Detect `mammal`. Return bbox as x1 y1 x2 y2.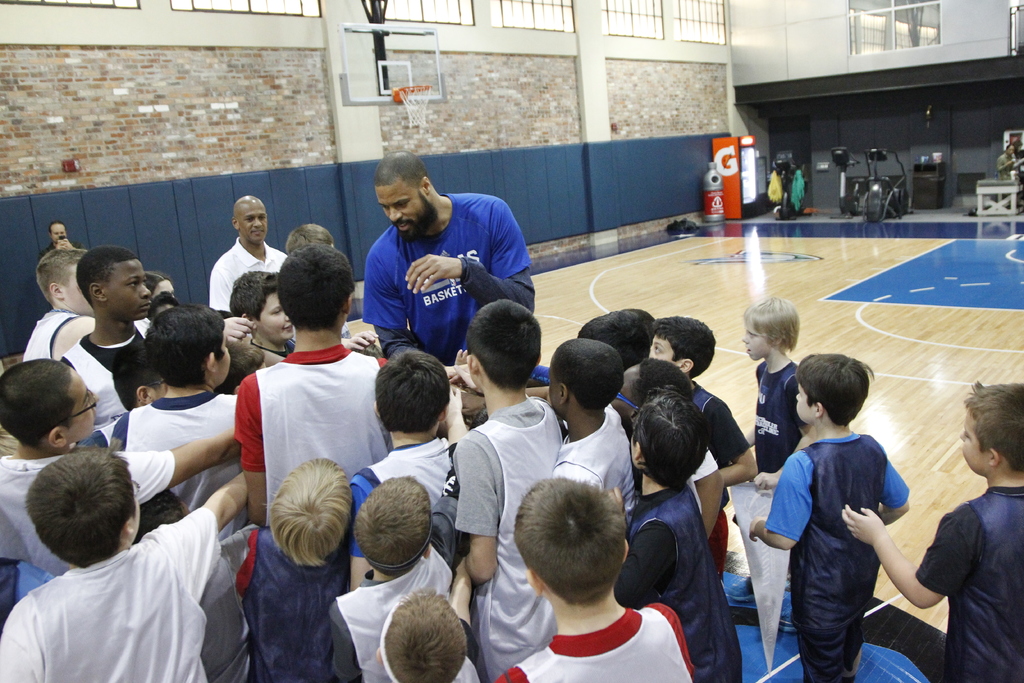
996 139 1023 200.
